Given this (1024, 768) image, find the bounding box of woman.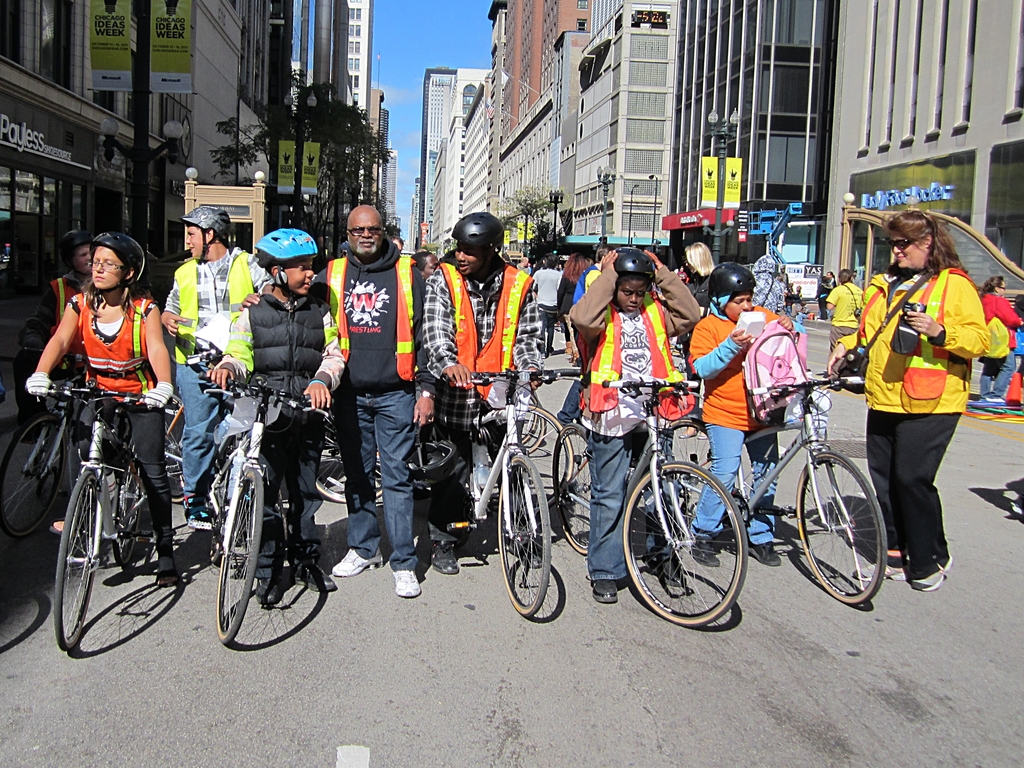
28:232:175:588.
